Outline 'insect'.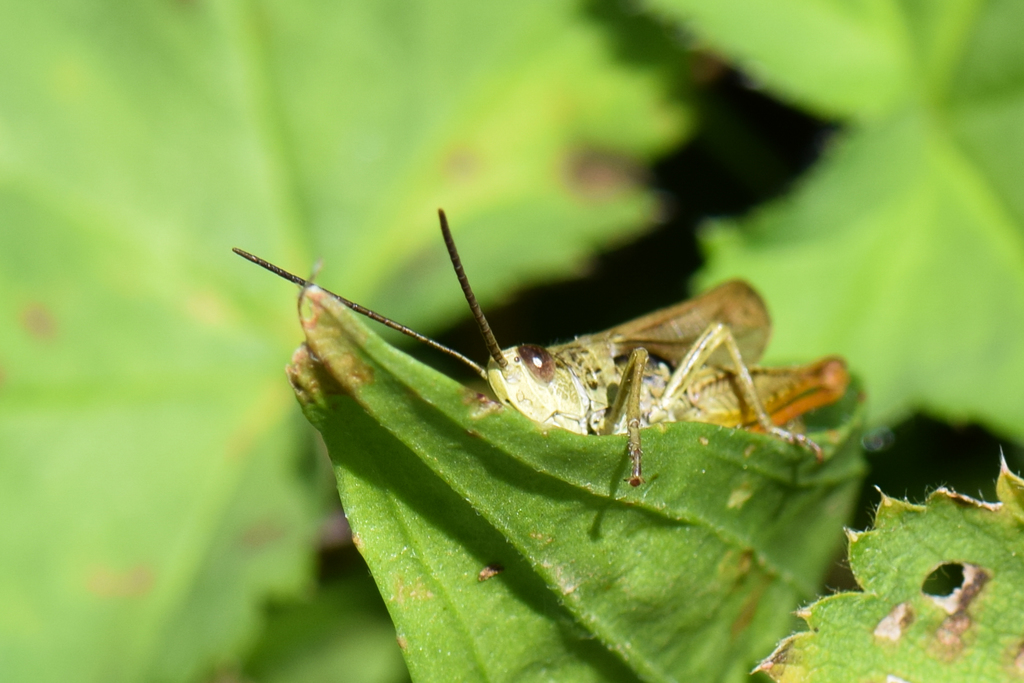
Outline: [left=232, top=204, right=852, bottom=491].
